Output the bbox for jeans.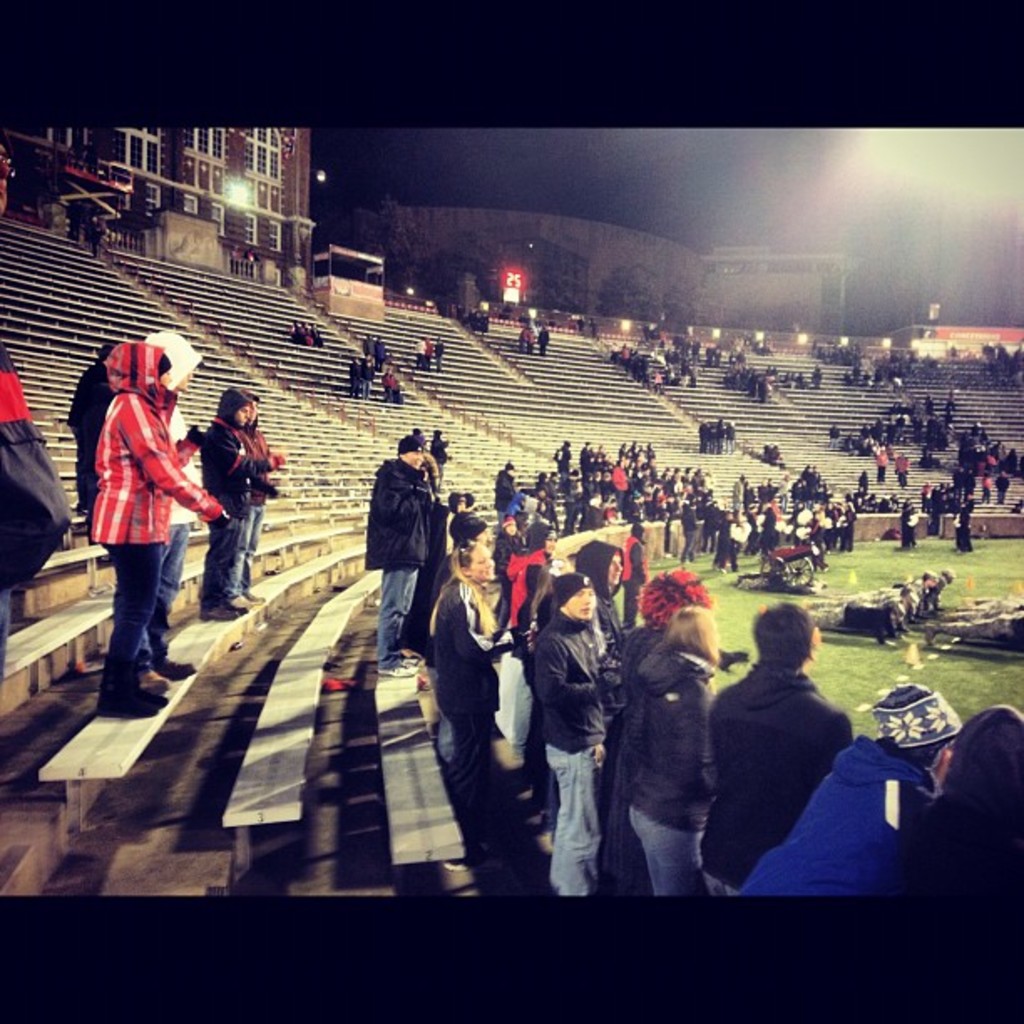
433, 351, 445, 368.
